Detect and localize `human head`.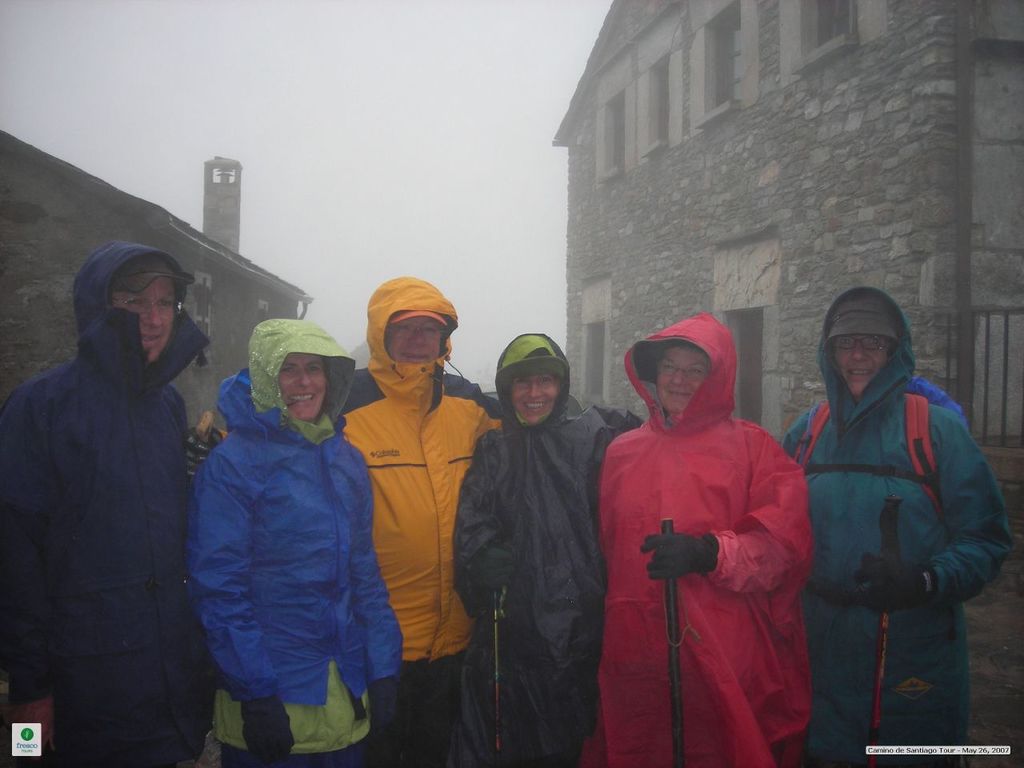
Localized at <bbox>626, 314, 738, 419</bbox>.
